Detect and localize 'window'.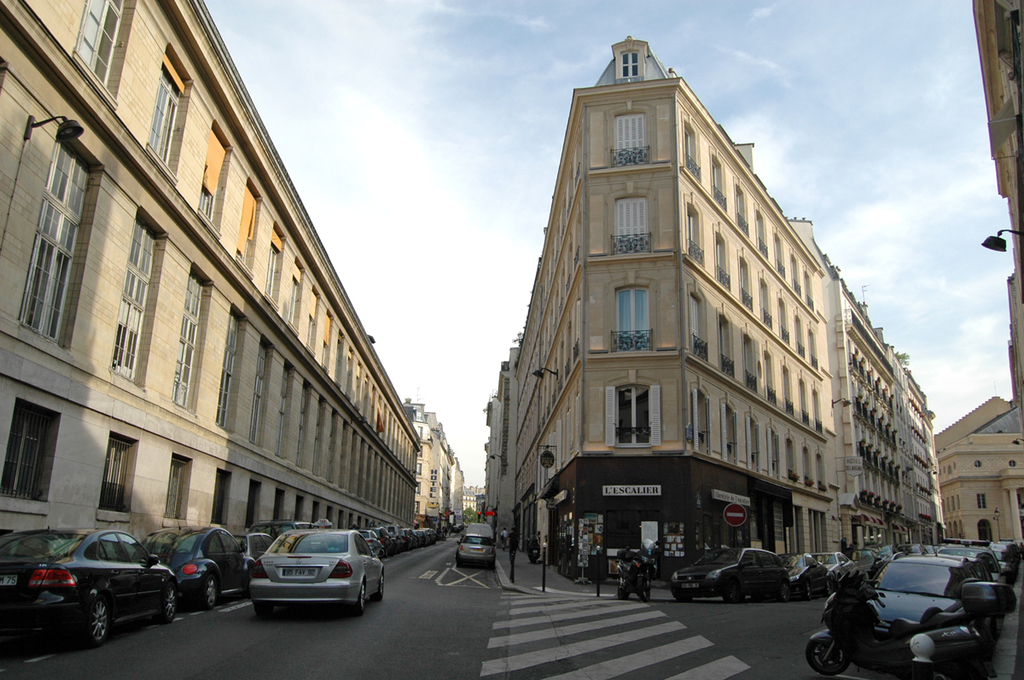
Localized at (left=308, top=291, right=320, bottom=352).
